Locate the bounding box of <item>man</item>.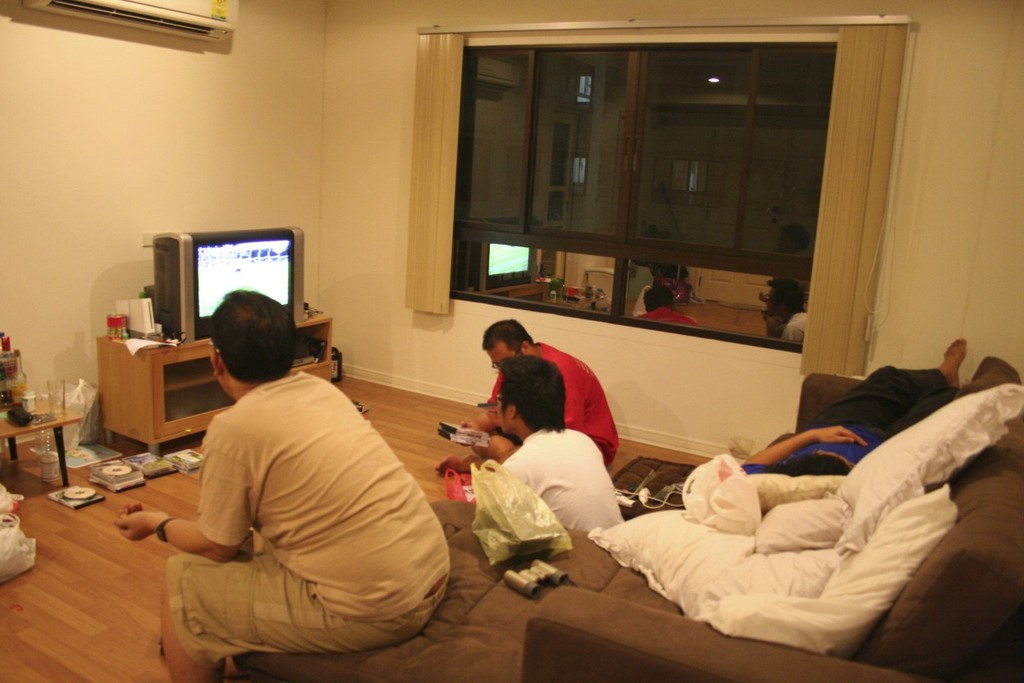
Bounding box: Rect(493, 357, 621, 537).
